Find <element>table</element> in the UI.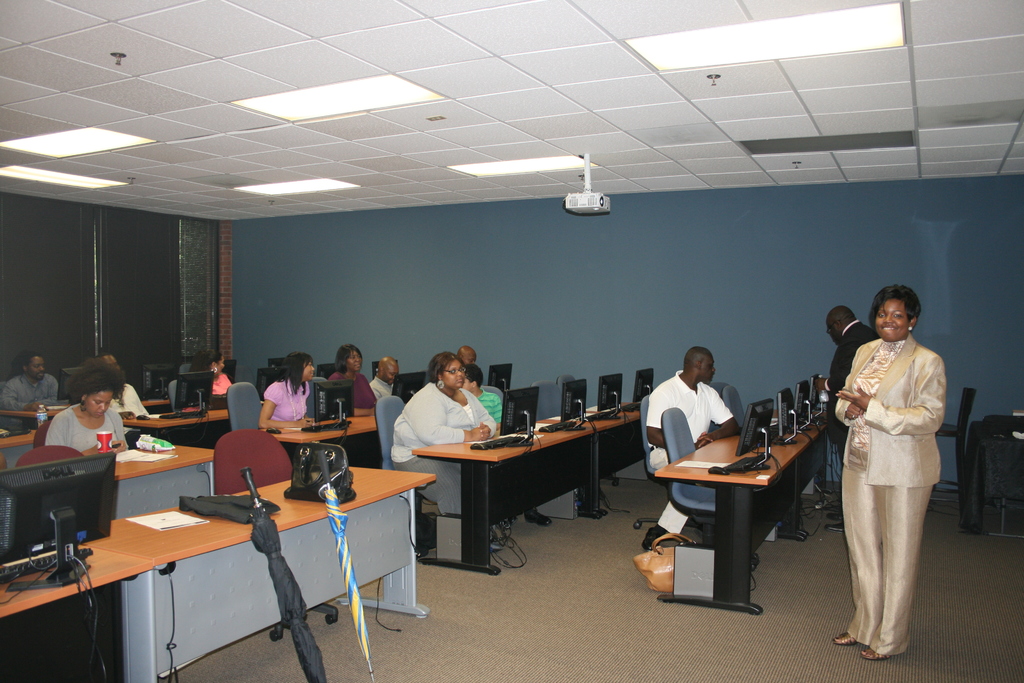
UI element at [left=125, top=404, right=234, bottom=453].
